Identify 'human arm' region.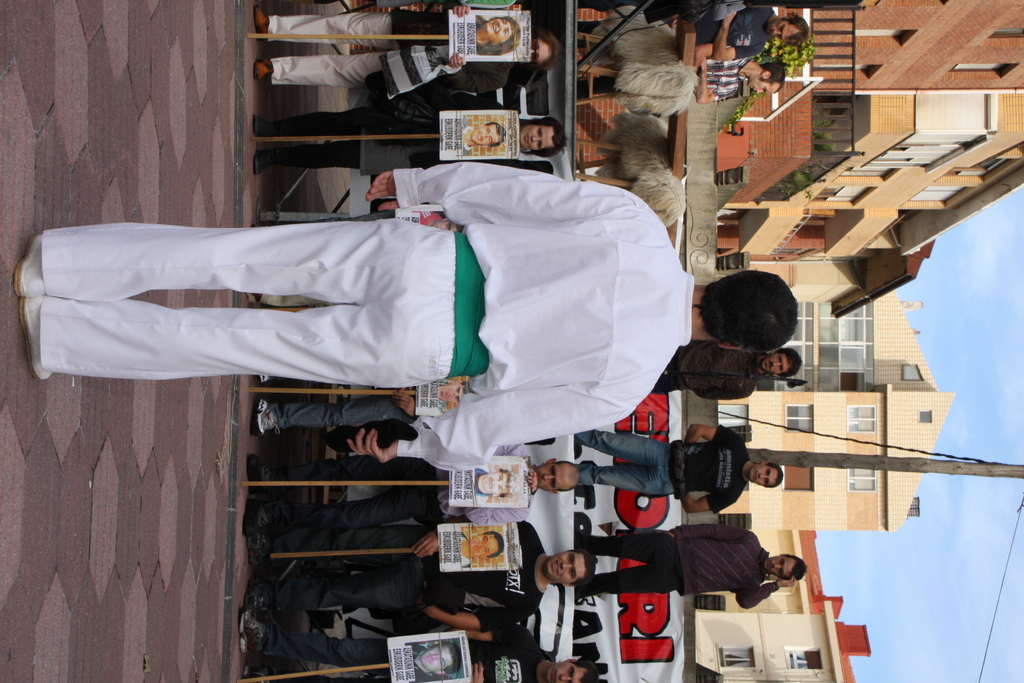
Region: box(419, 521, 444, 556).
